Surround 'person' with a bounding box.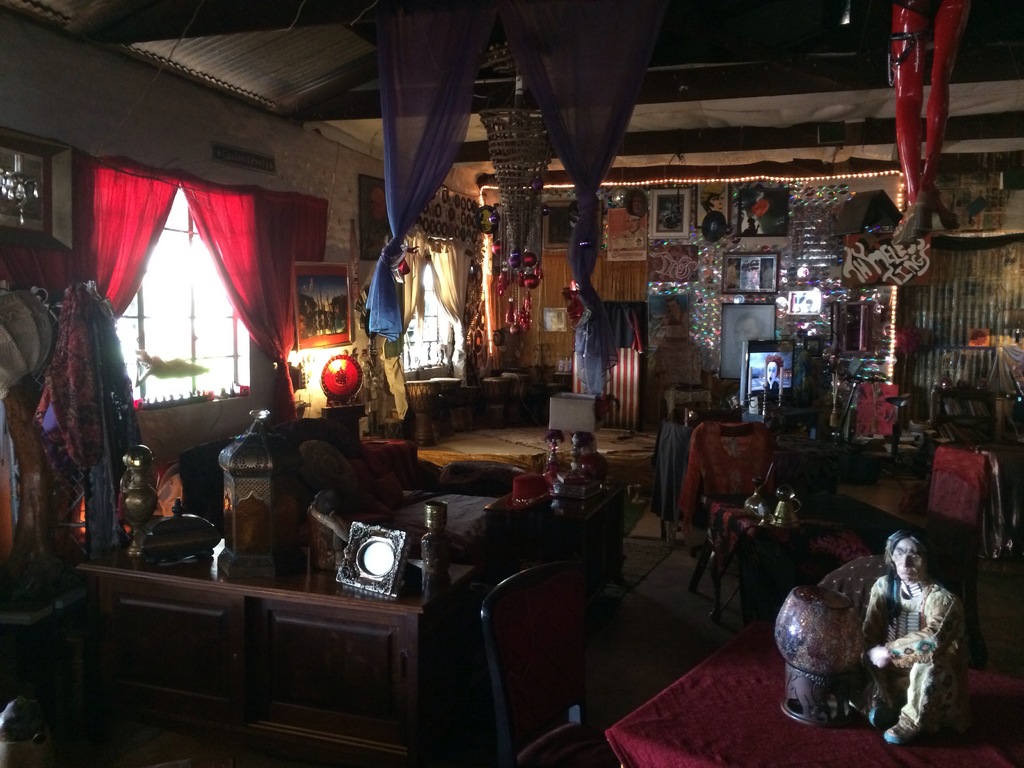
bbox=[664, 296, 686, 330].
